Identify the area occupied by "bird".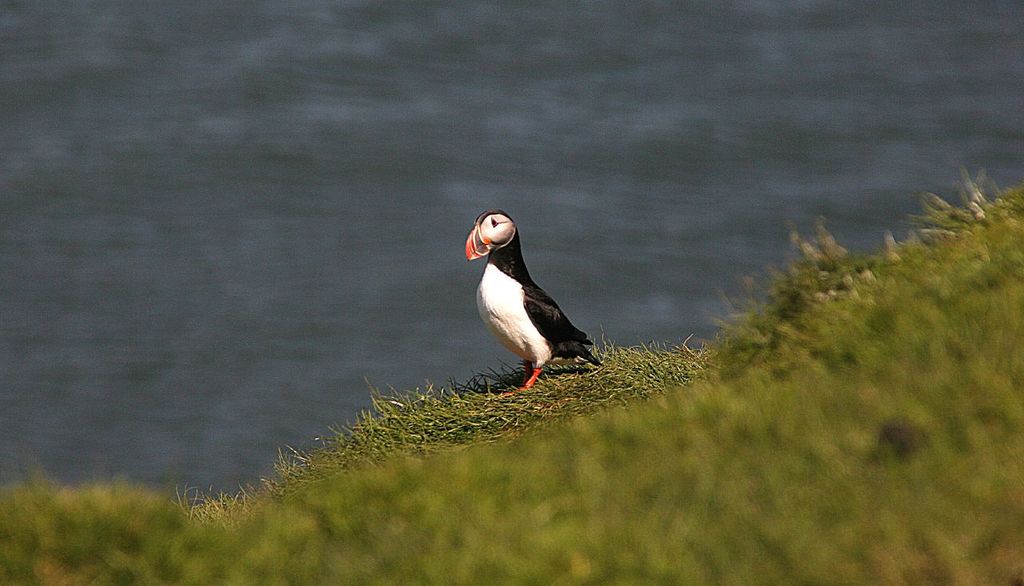
Area: rect(462, 211, 602, 402).
